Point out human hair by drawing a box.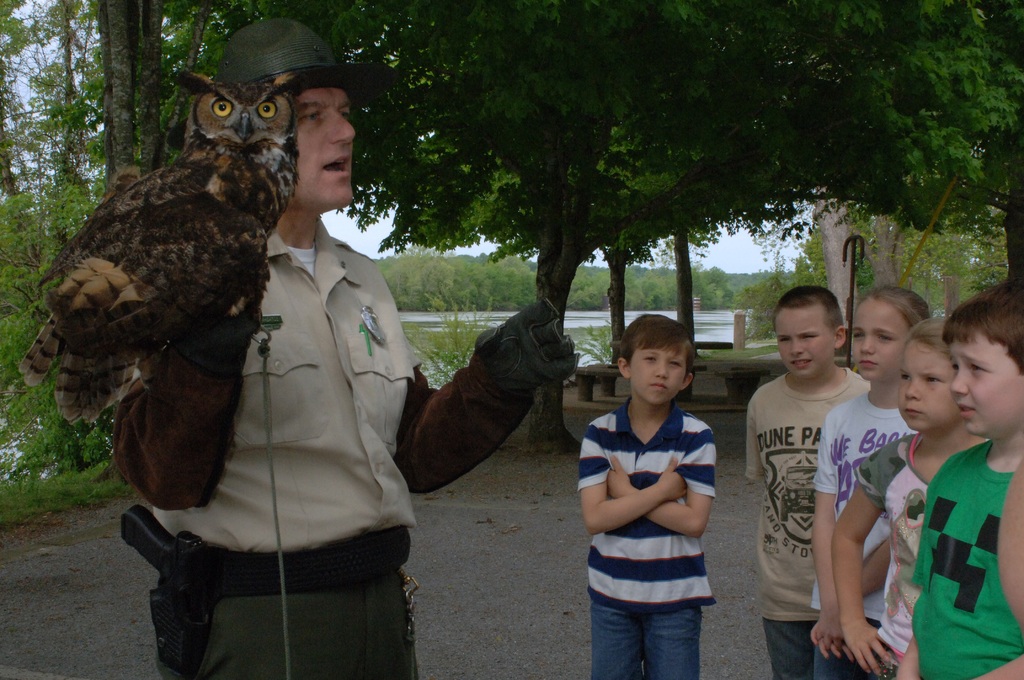
crop(769, 284, 845, 339).
